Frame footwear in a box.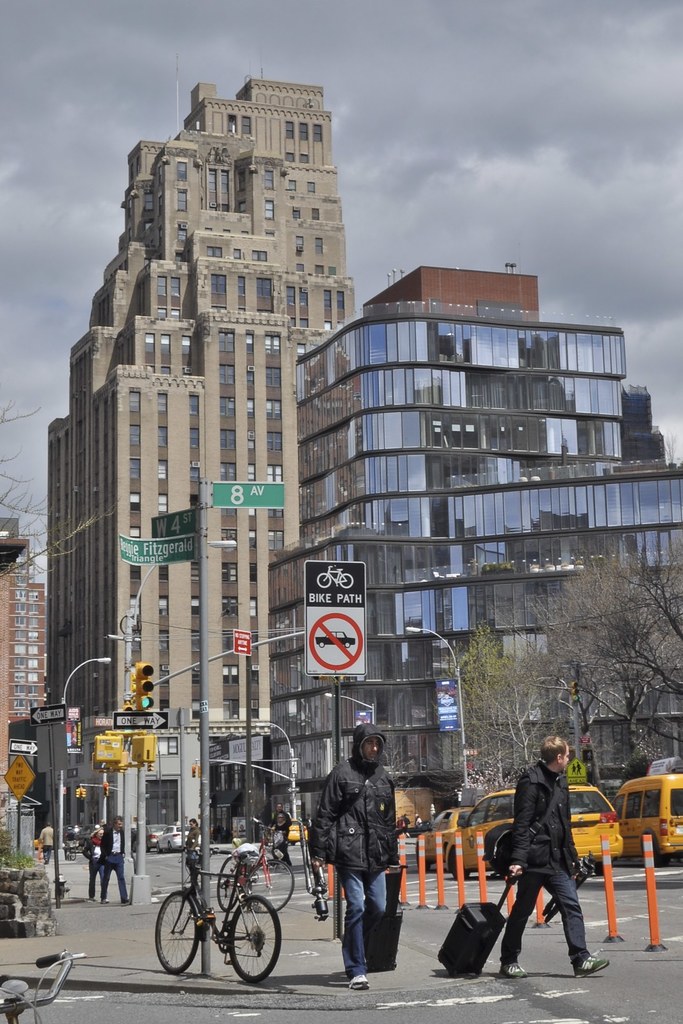
select_region(101, 897, 111, 906).
